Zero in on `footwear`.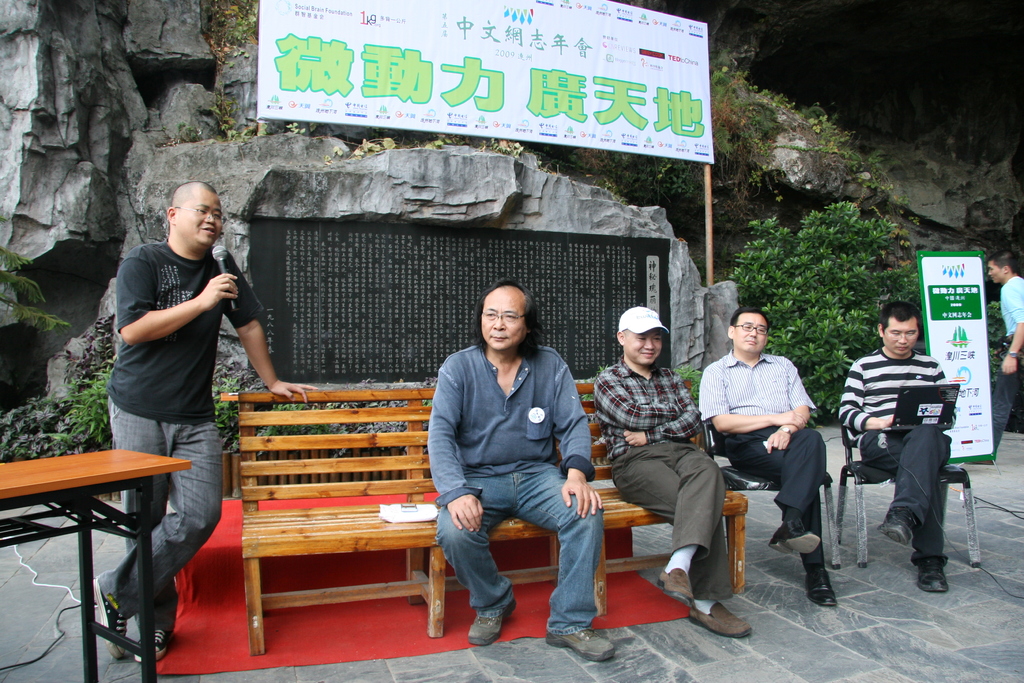
Zeroed in: 461,601,515,646.
